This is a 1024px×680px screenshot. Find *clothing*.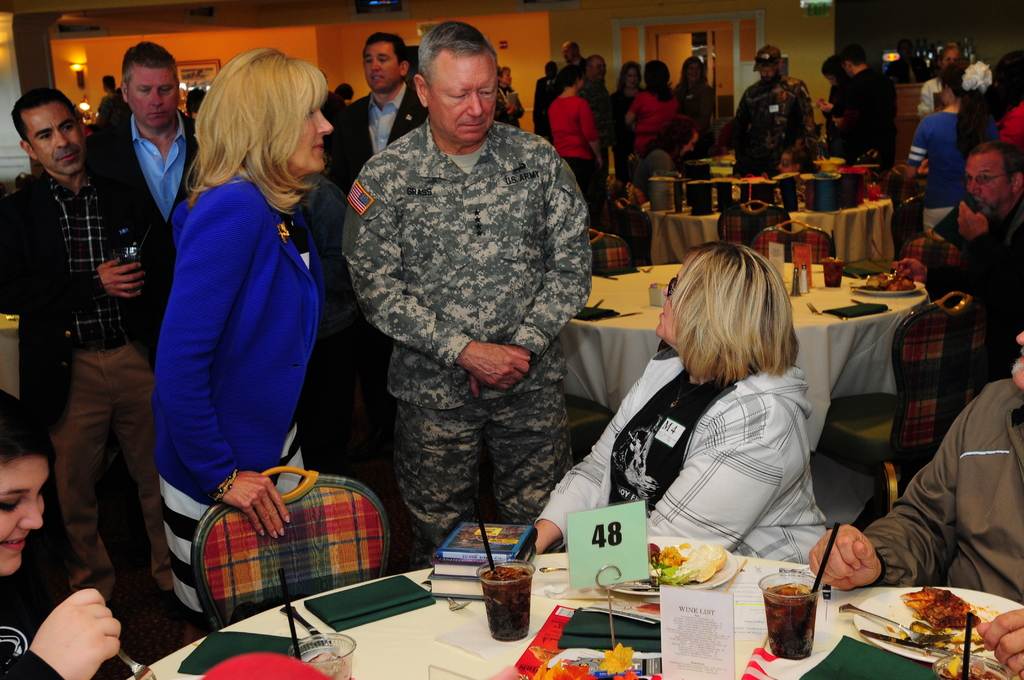
Bounding box: [324,54,606,555].
